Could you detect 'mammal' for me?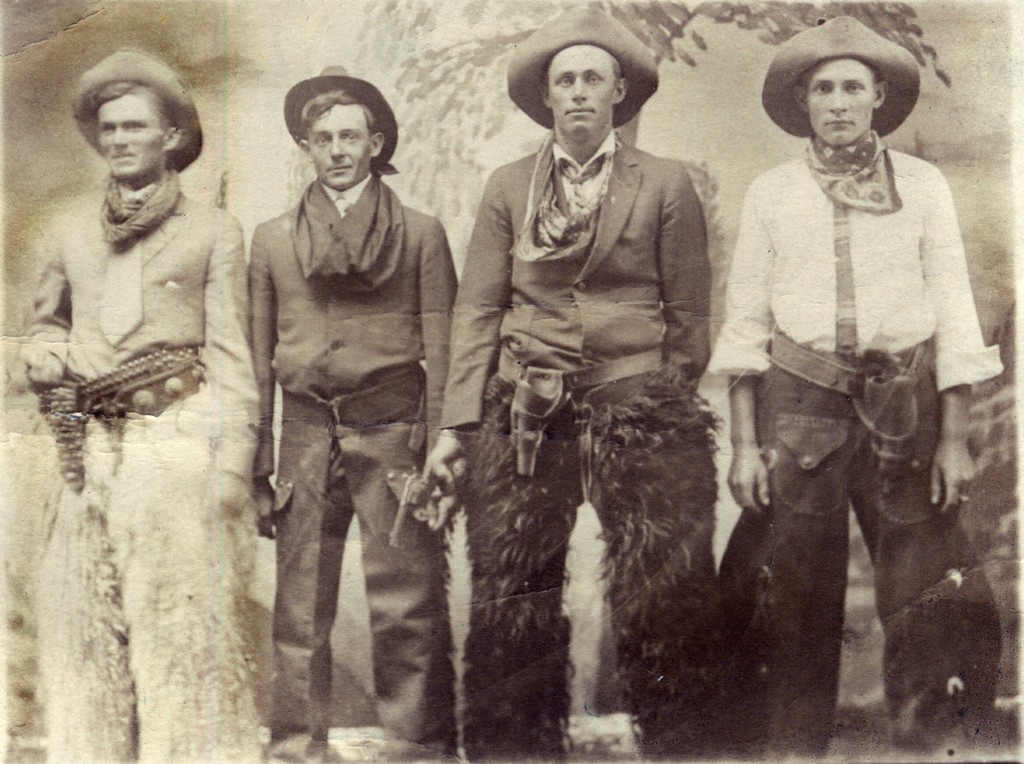
Detection result: locate(705, 12, 1005, 763).
